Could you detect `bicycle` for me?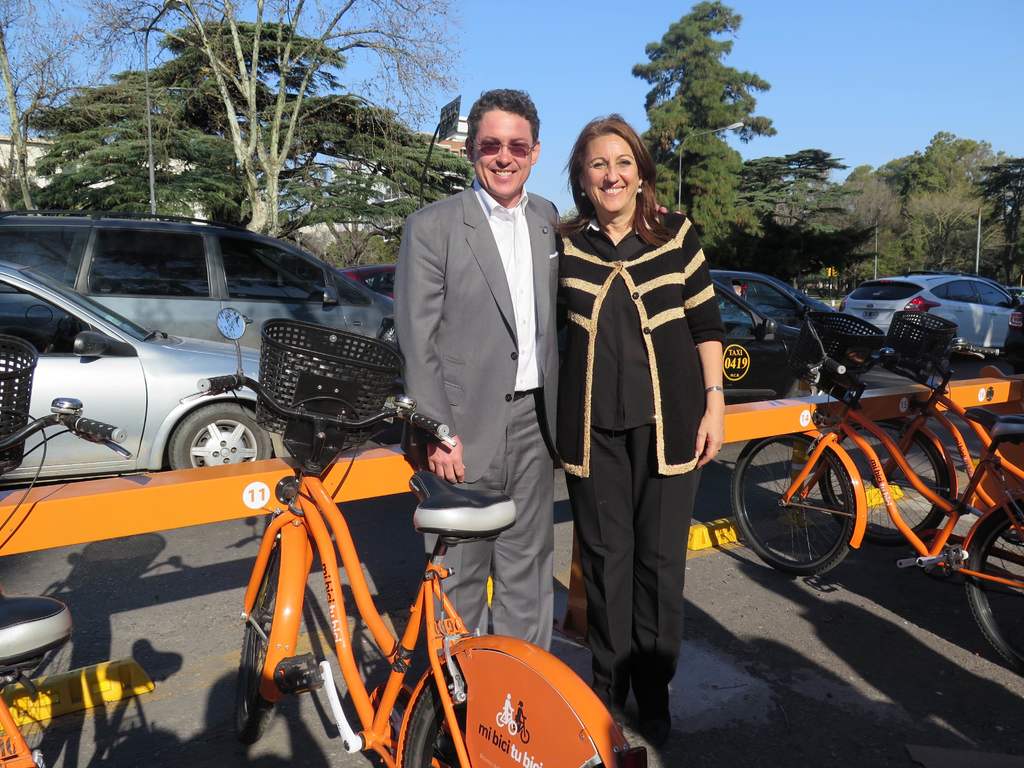
Detection result: left=496, top=710, right=516, bottom=733.
